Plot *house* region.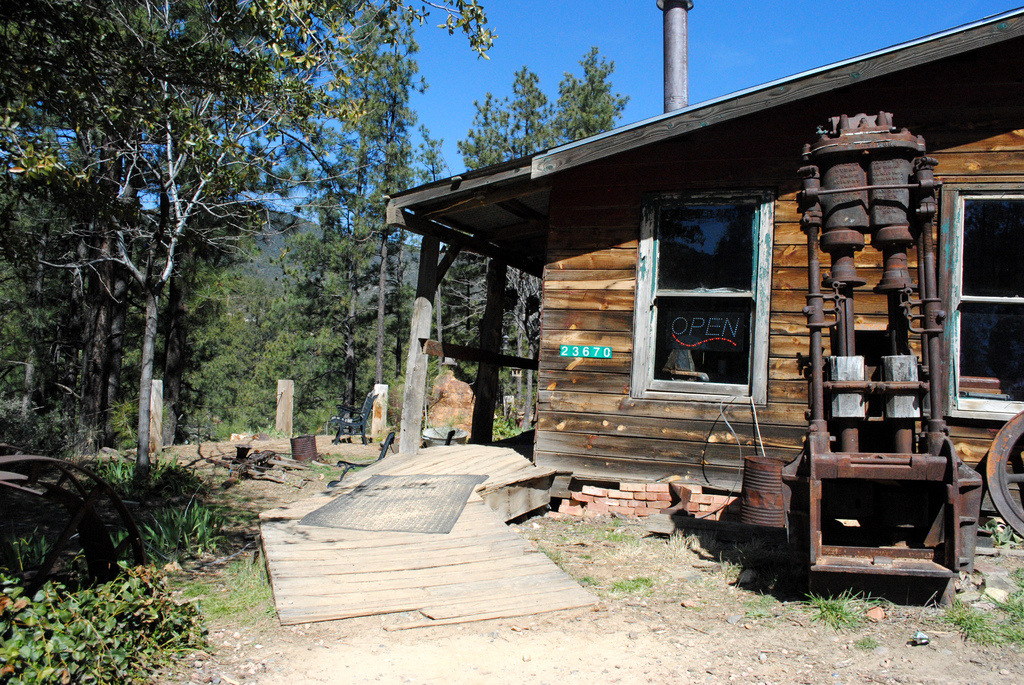
Plotted at rect(380, 1, 1023, 481).
